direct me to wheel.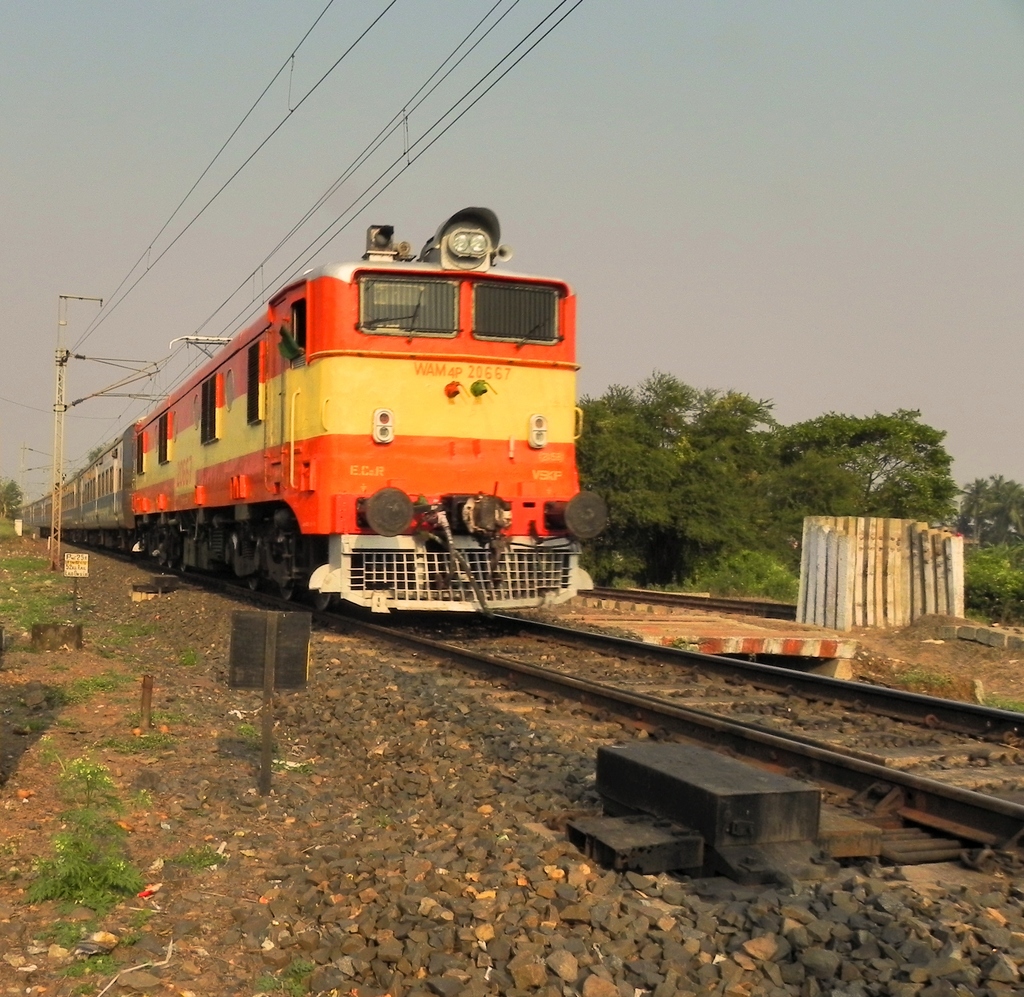
Direction: [310, 586, 341, 610].
